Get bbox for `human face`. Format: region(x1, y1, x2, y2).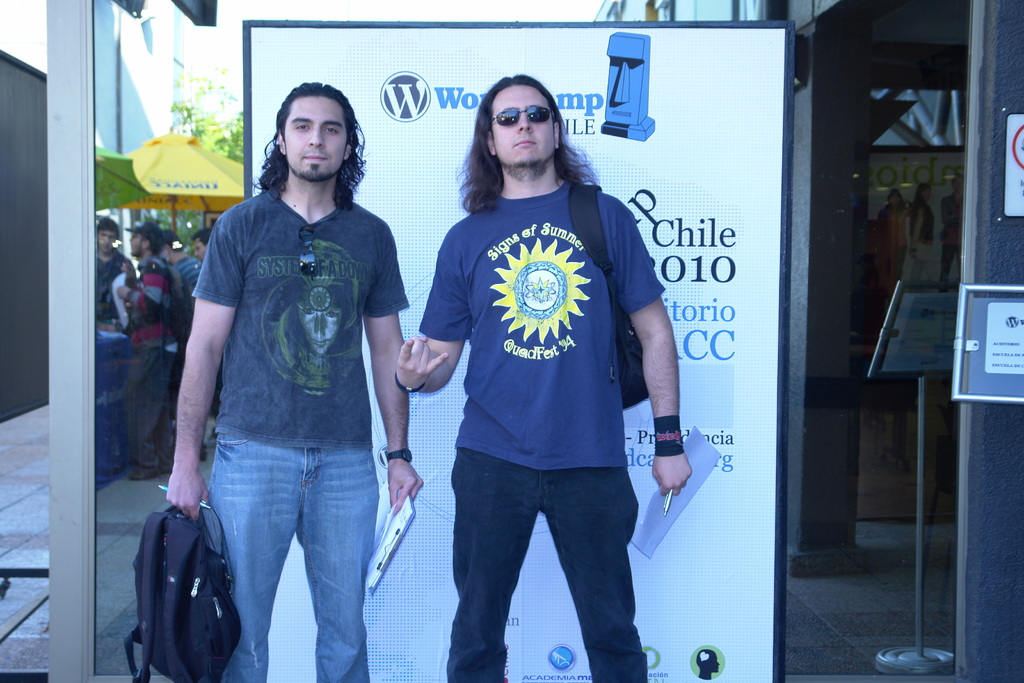
region(194, 237, 209, 262).
